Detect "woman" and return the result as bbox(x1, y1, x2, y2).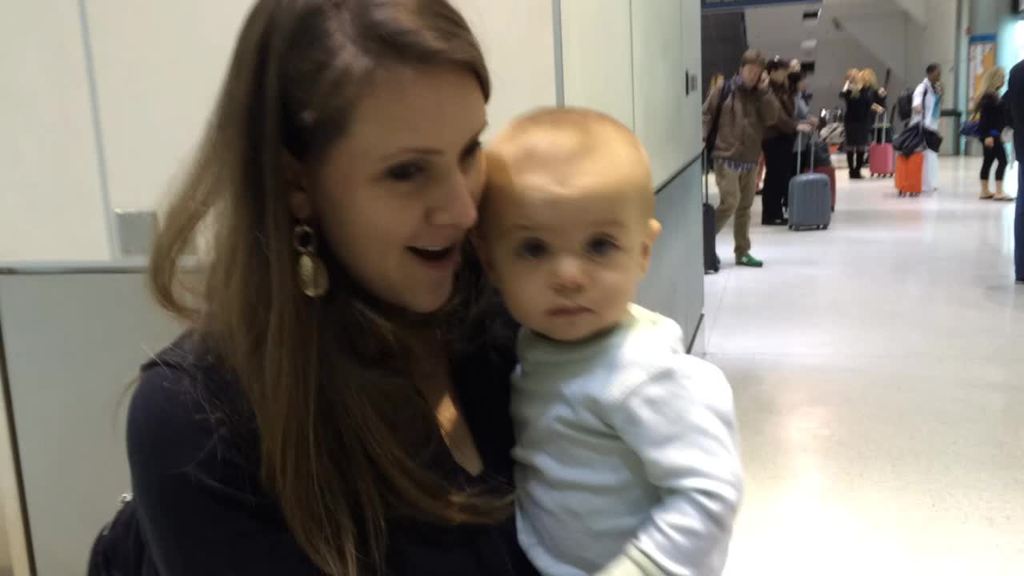
bbox(711, 70, 727, 91).
